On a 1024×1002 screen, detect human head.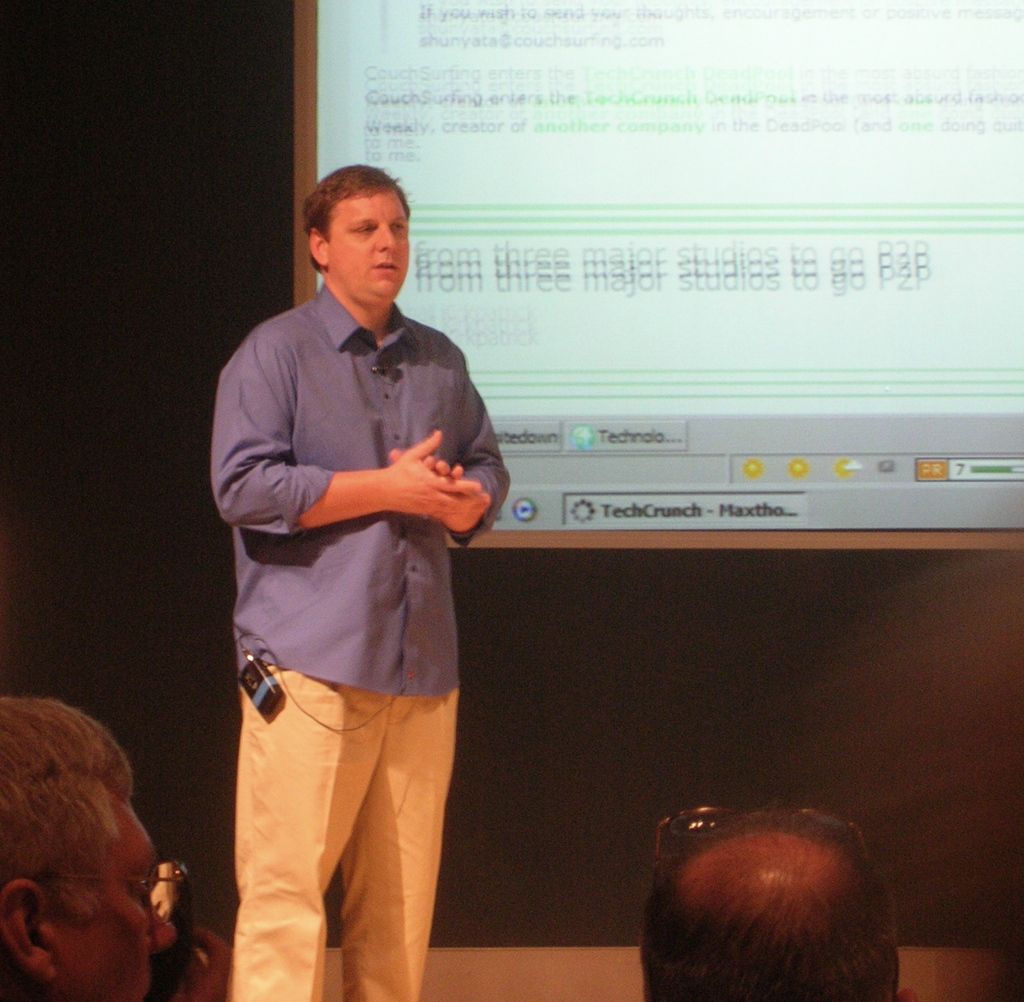
{"x1": 638, "y1": 797, "x2": 919, "y2": 1001}.
